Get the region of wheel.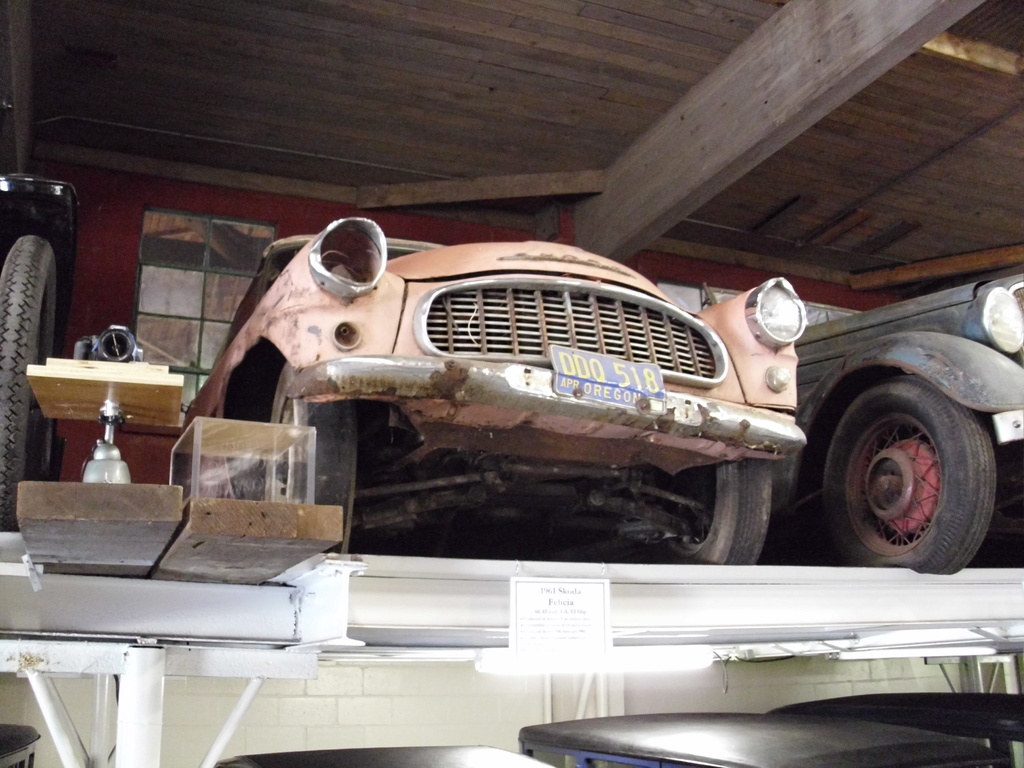
[650,452,769,566].
